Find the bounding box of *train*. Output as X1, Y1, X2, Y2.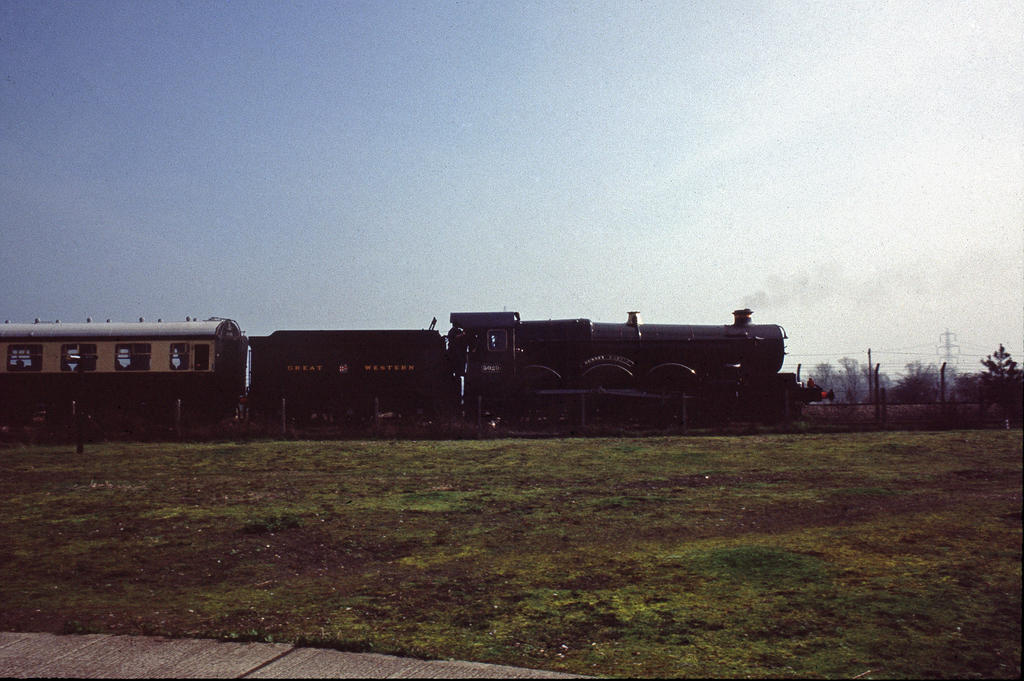
0, 308, 820, 428.
